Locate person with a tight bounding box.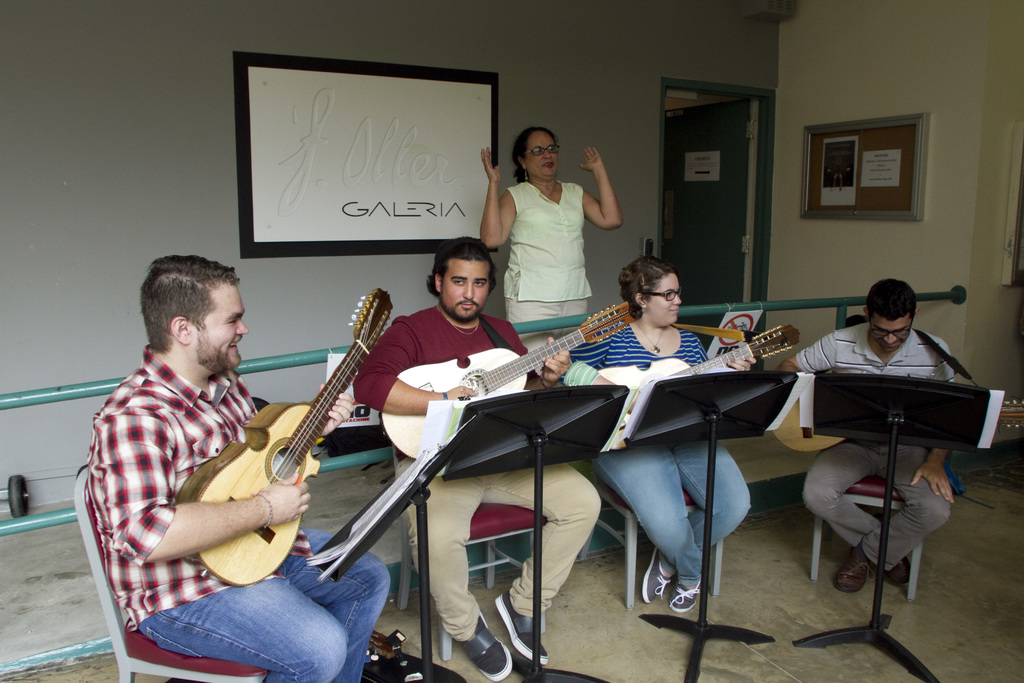
left=559, top=254, right=756, bottom=613.
